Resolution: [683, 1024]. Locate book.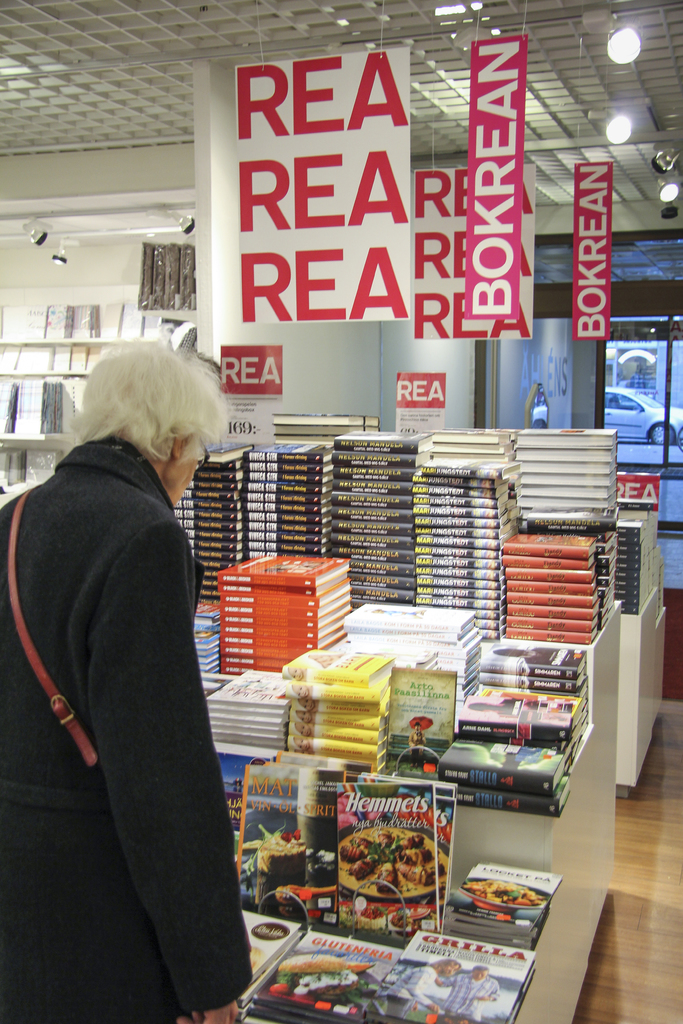
[441,868,560,941].
